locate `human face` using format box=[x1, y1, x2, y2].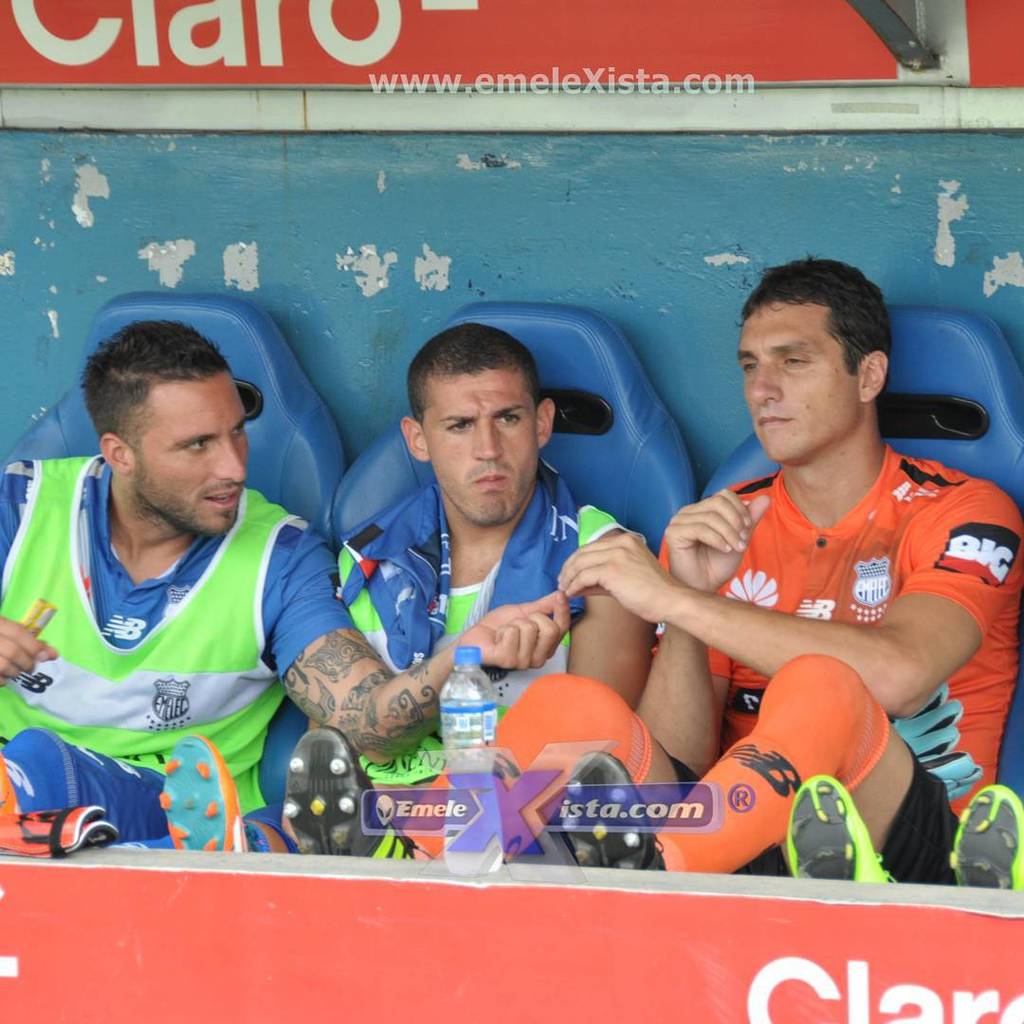
box=[126, 384, 250, 533].
